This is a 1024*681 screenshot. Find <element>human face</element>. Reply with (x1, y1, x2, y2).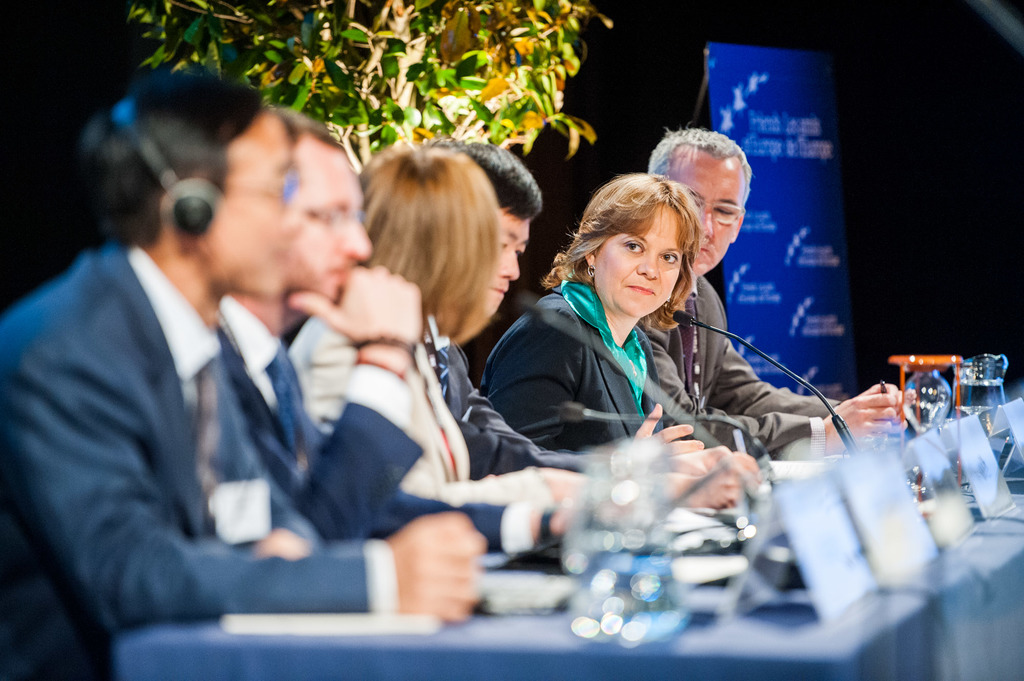
(495, 208, 532, 319).
